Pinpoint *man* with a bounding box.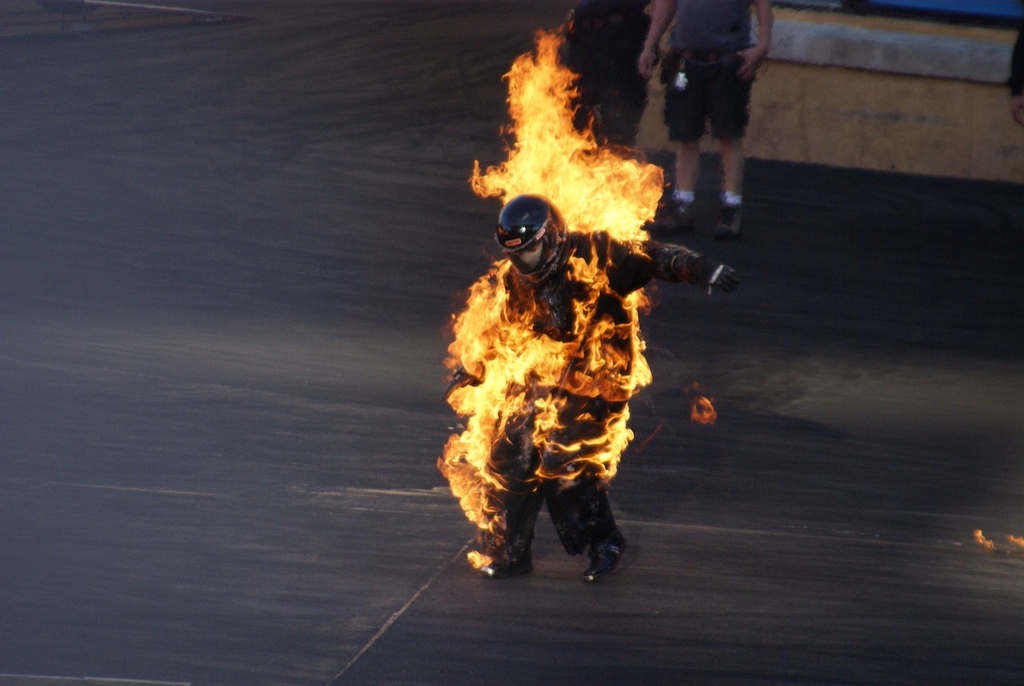
x1=471, y1=182, x2=742, y2=586.
